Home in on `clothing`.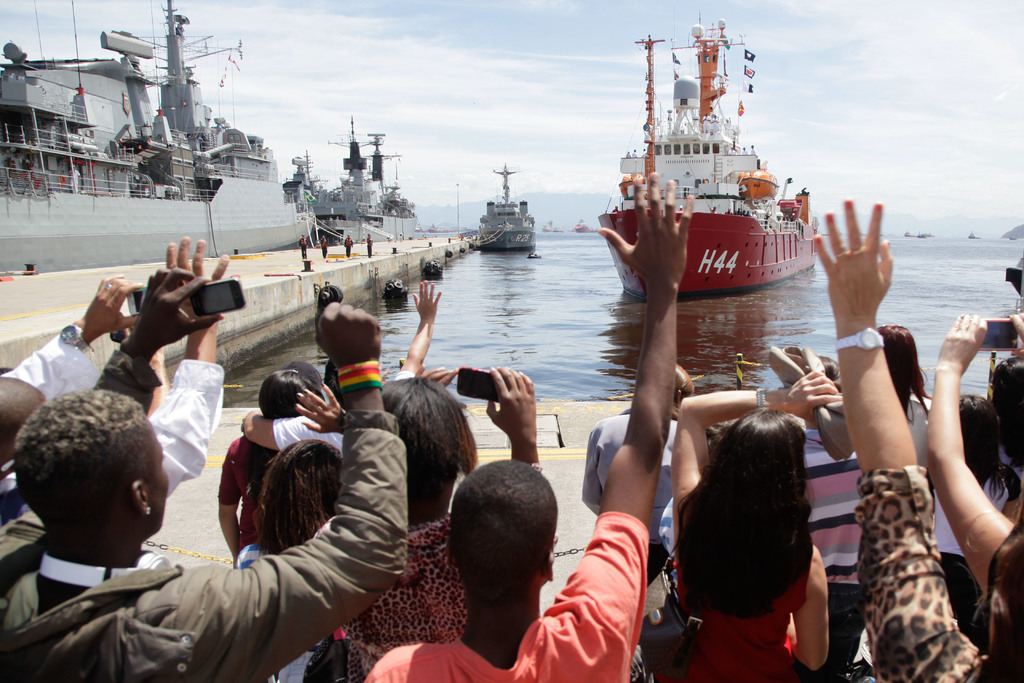
Homed in at 38 424 431 682.
